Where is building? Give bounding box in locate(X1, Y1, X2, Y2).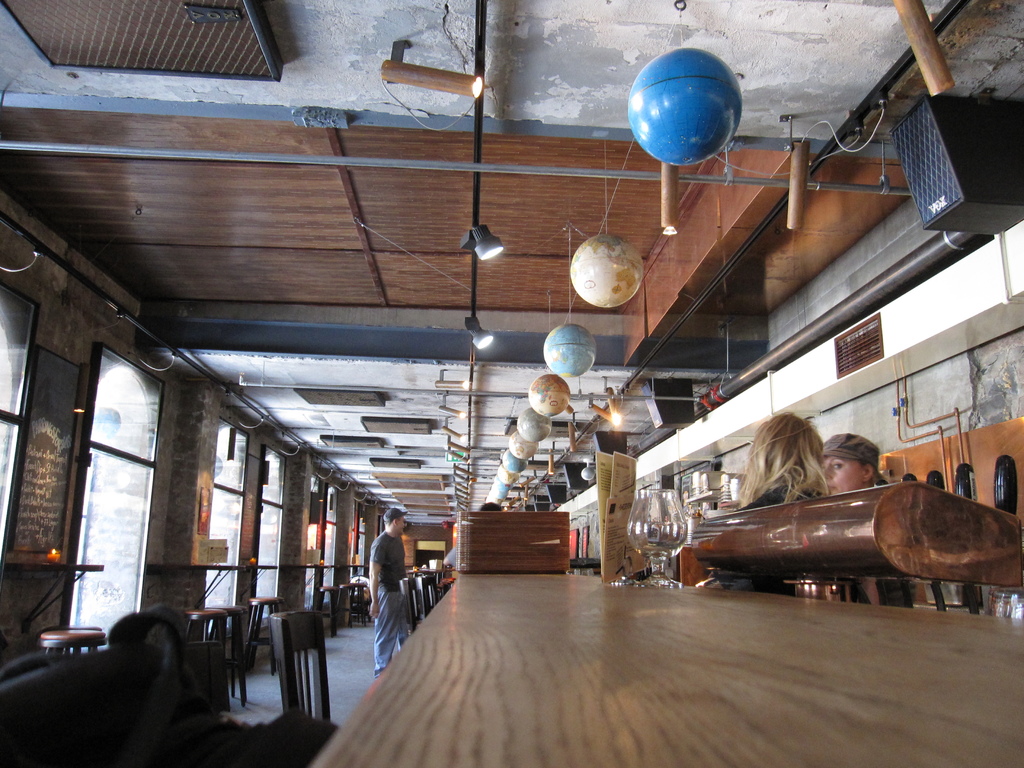
locate(0, 0, 1023, 765).
